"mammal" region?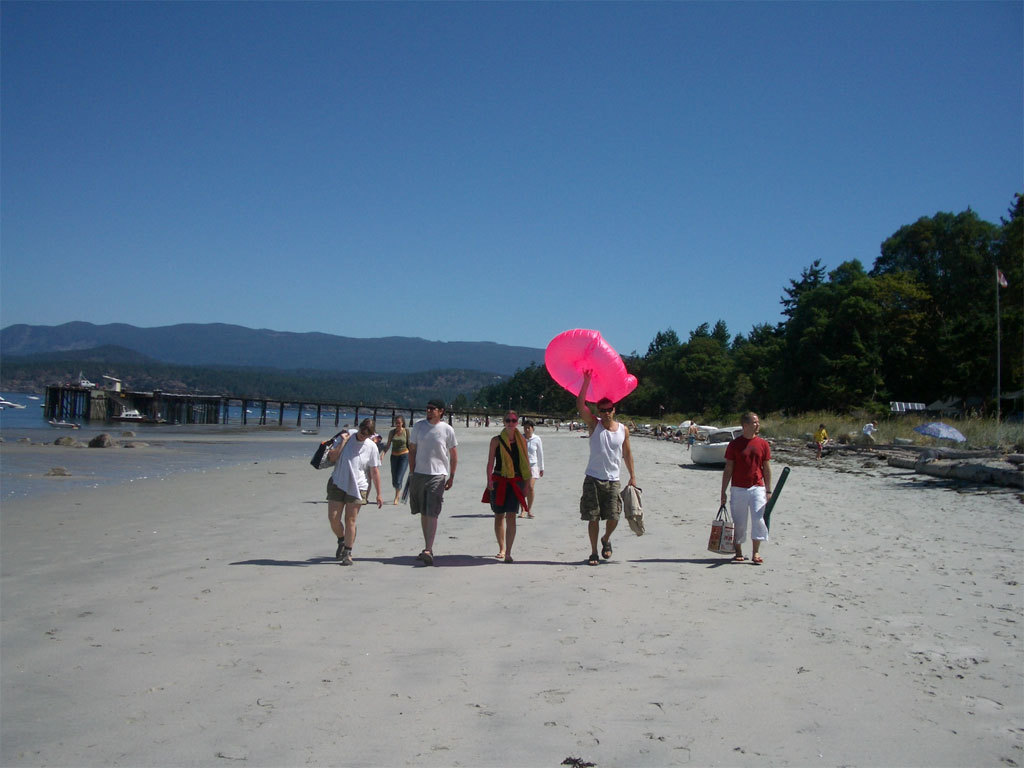
(left=383, top=416, right=412, bottom=505)
